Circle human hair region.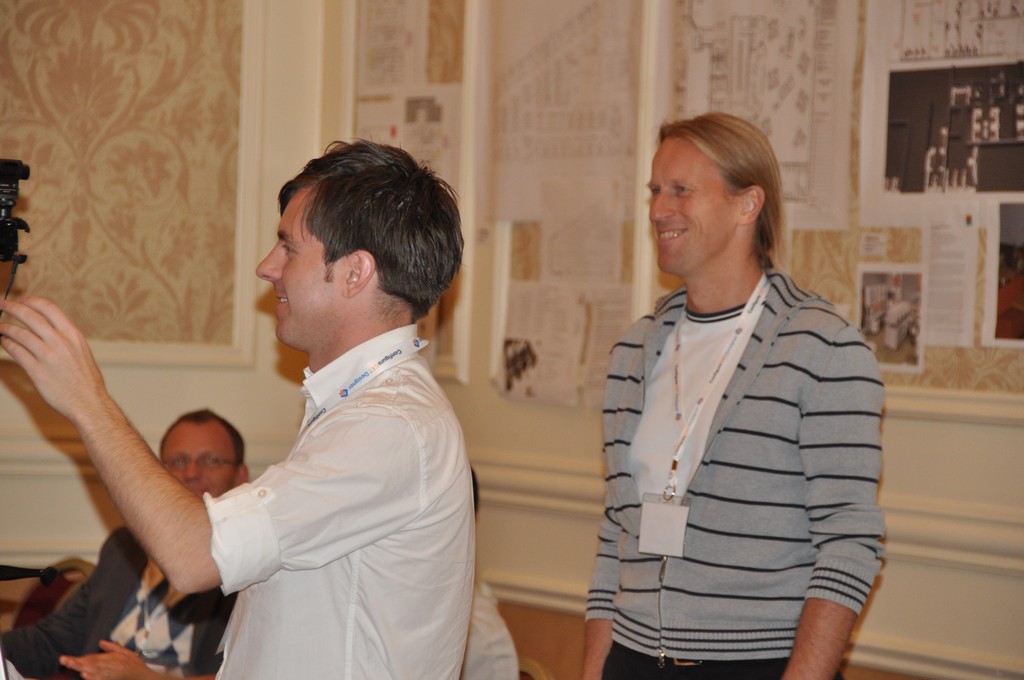
Region: 159/411/241/474.
